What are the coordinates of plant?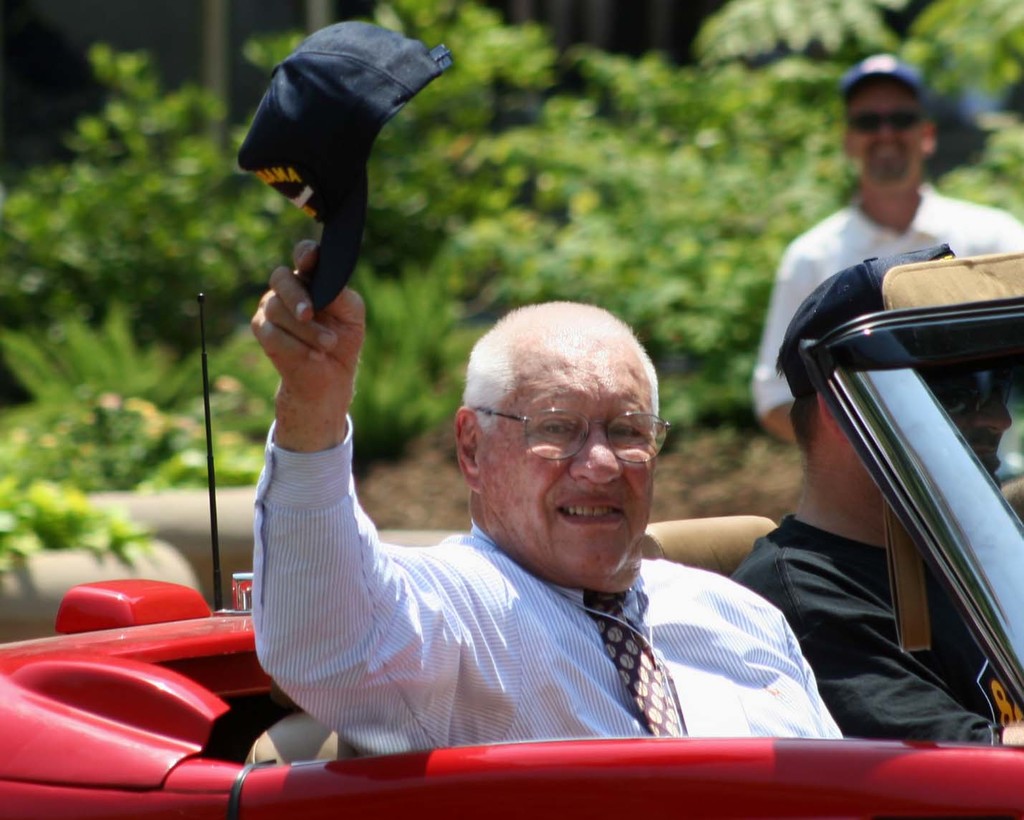
pyautogui.locateOnScreen(0, 304, 284, 592).
